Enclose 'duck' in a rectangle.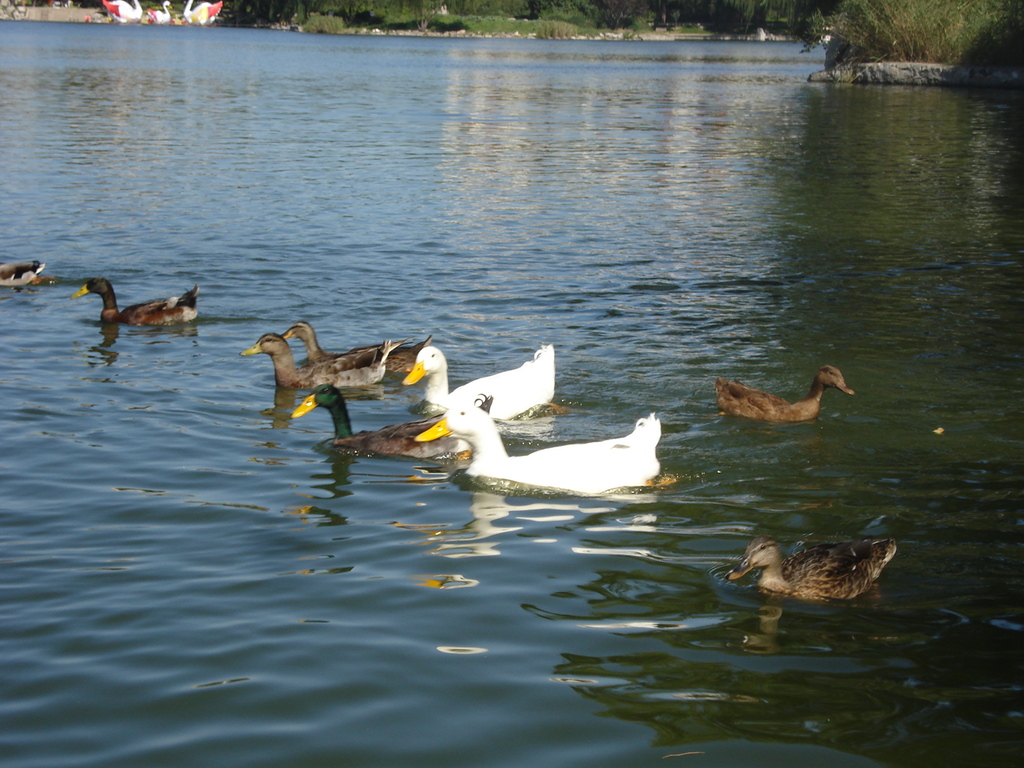
bbox=[712, 366, 847, 428].
